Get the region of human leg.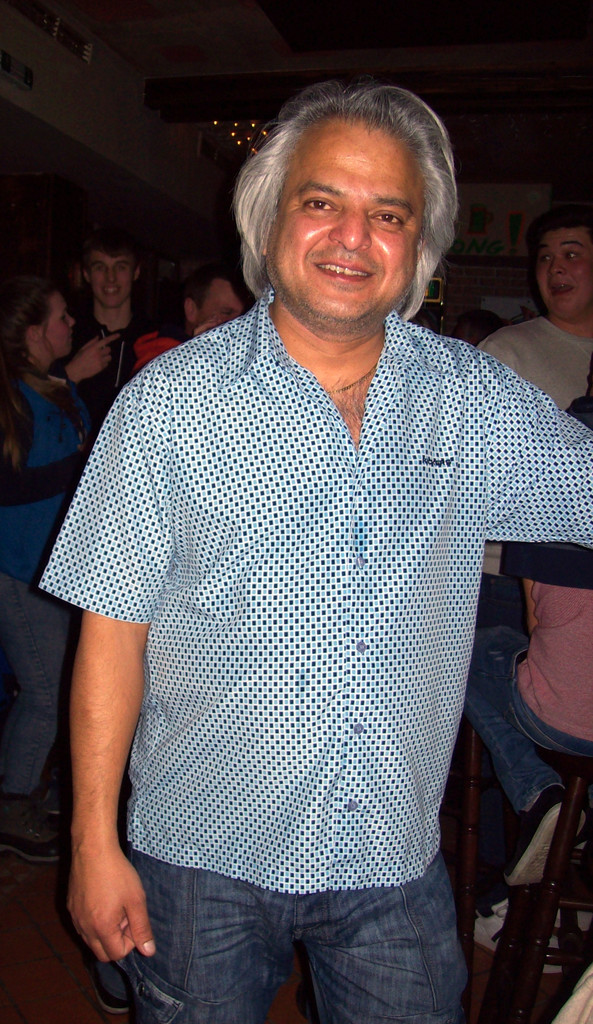
box=[475, 572, 568, 977].
